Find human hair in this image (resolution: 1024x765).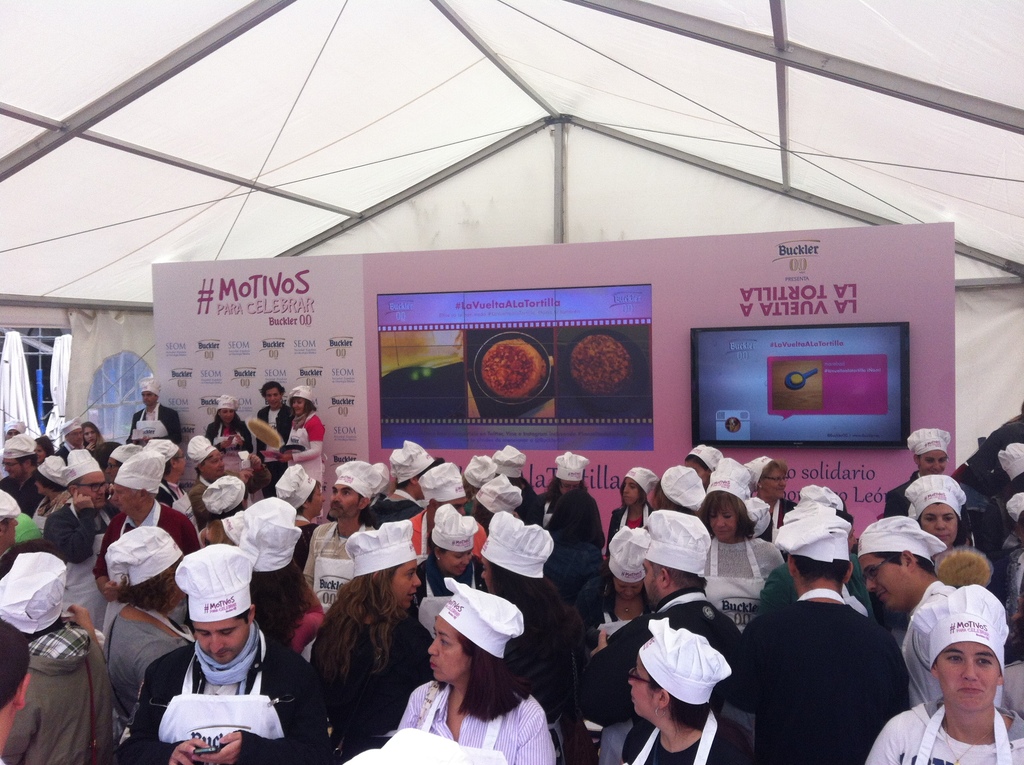
{"x1": 260, "y1": 379, "x2": 284, "y2": 398}.
